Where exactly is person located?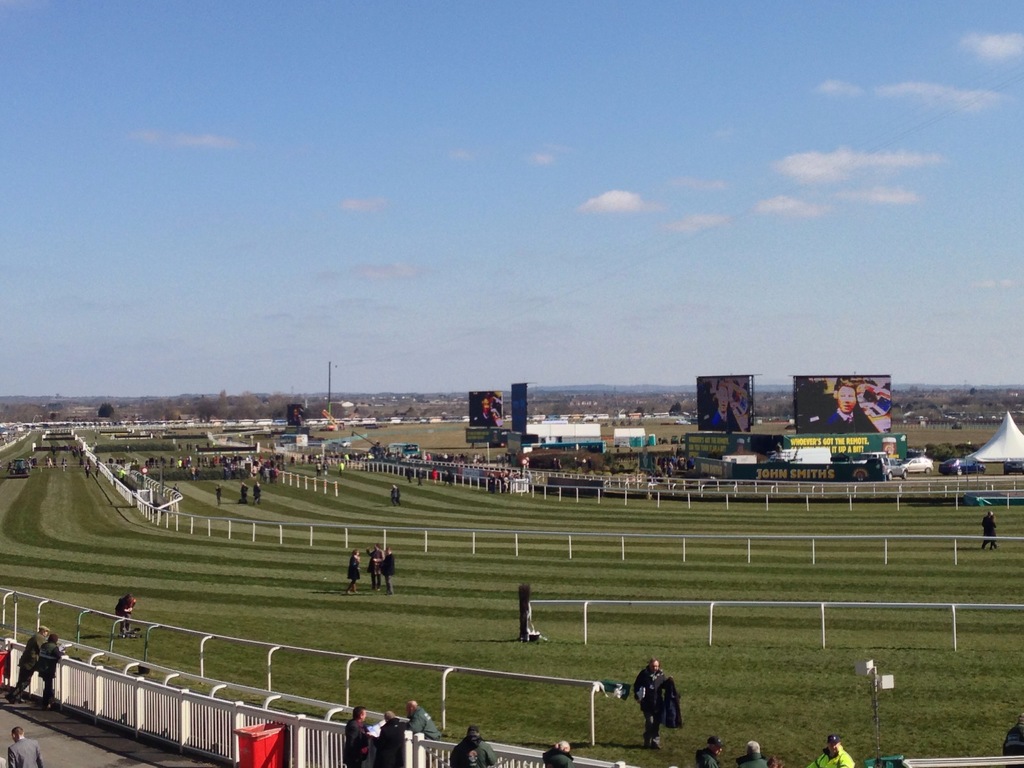
Its bounding box is {"x1": 367, "y1": 541, "x2": 382, "y2": 596}.
